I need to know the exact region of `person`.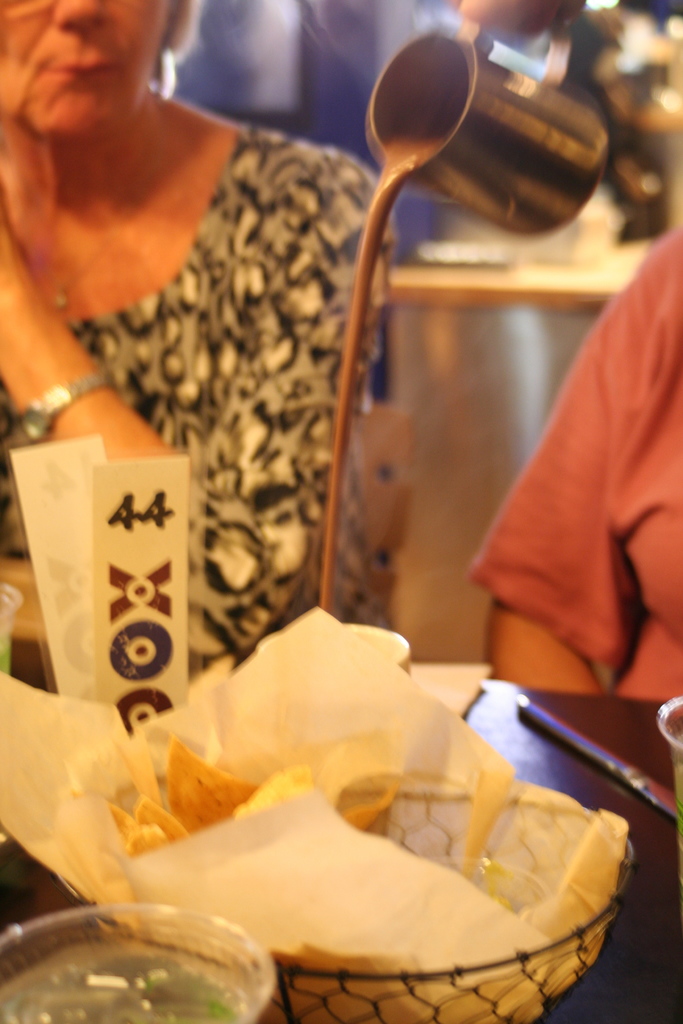
Region: region(0, 0, 399, 664).
